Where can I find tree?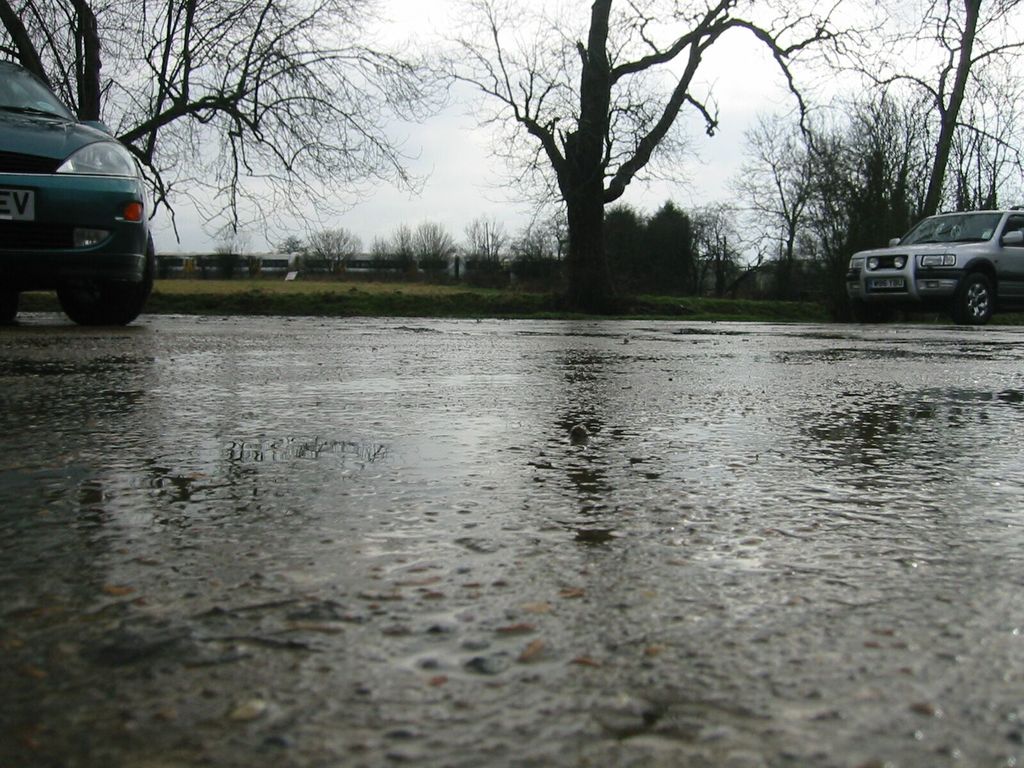
You can find it at l=207, t=225, r=255, b=276.
